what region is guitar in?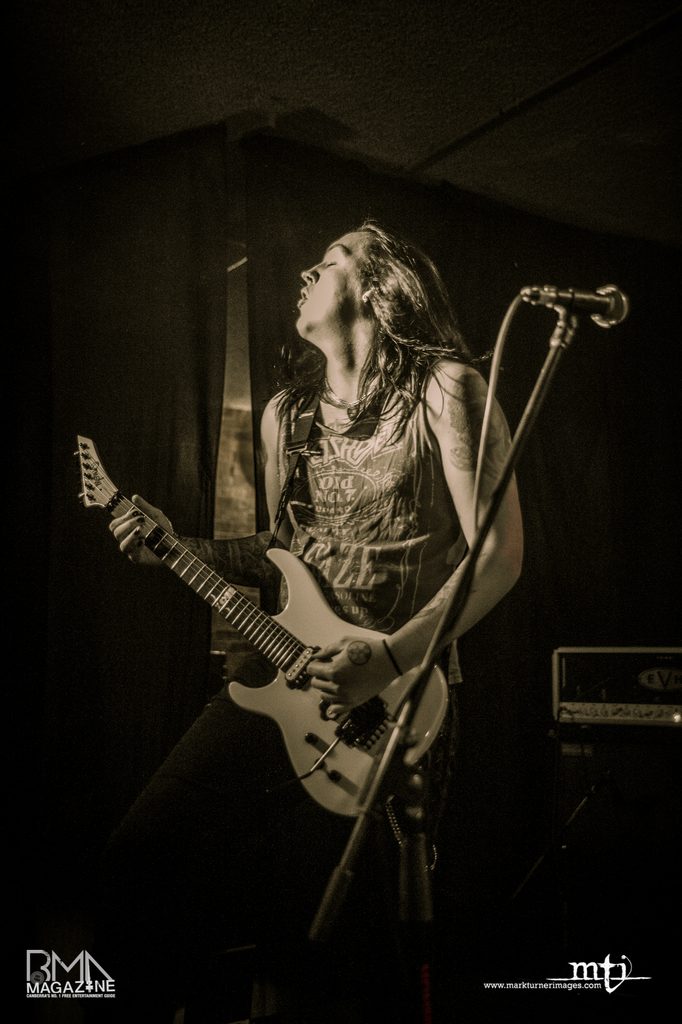
(79,439,472,877).
